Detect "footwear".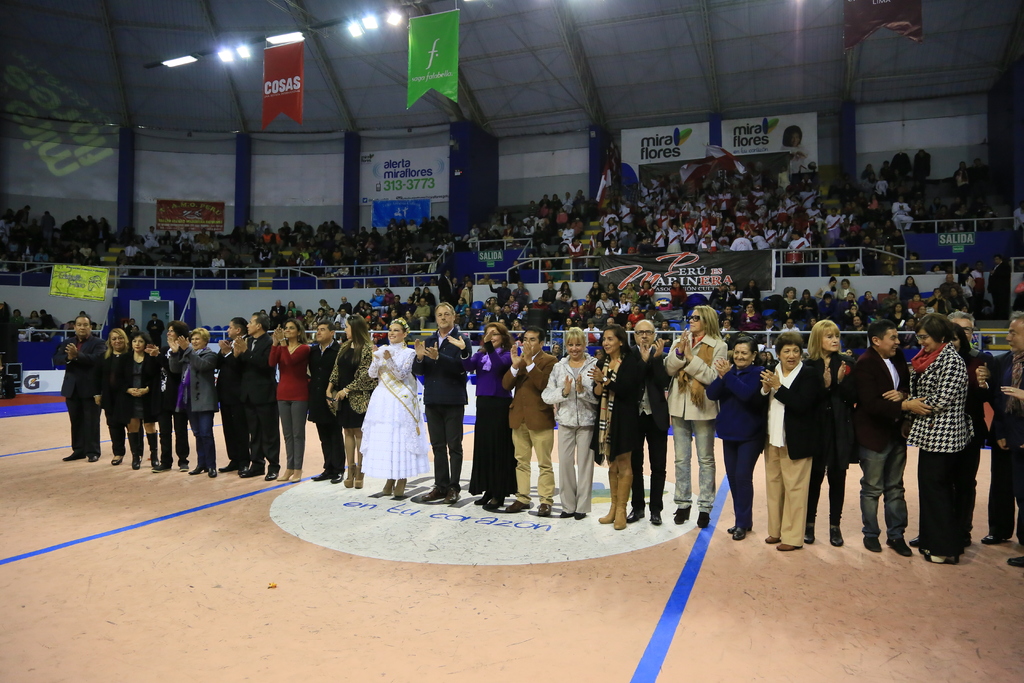
Detected at locate(732, 527, 749, 541).
